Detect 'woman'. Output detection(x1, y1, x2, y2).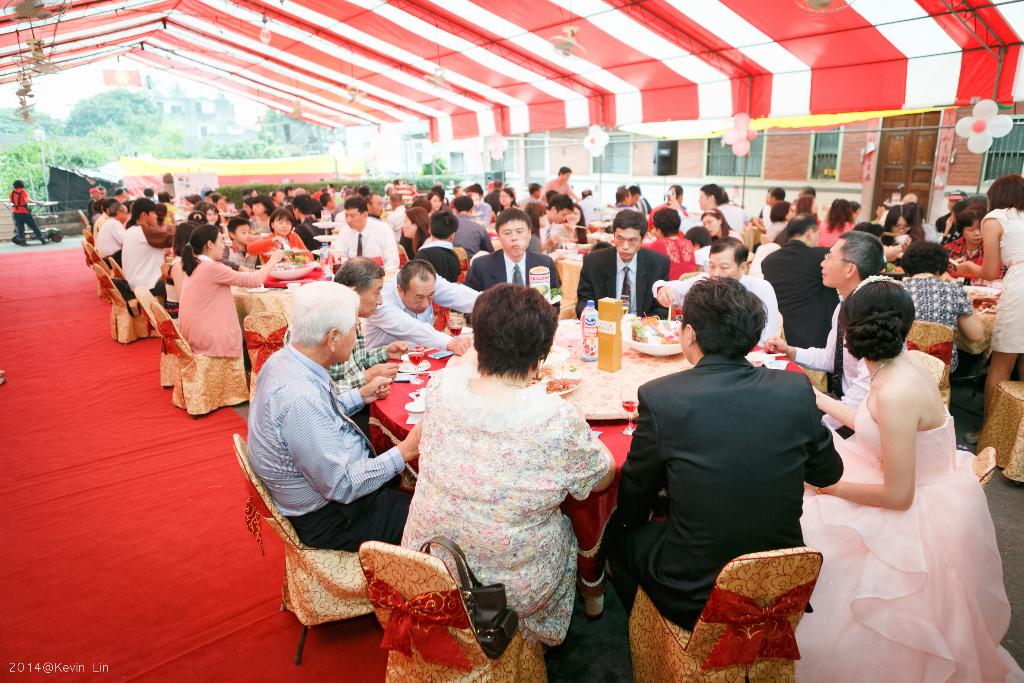
detection(496, 188, 519, 215).
